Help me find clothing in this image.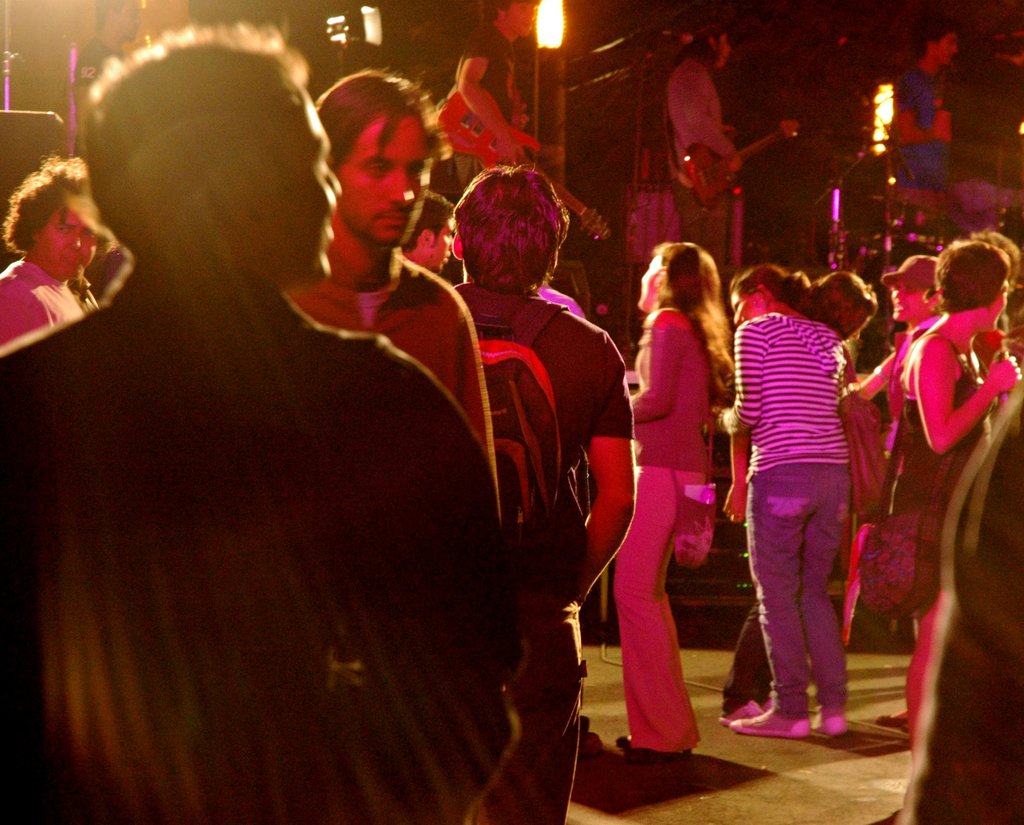
Found it: {"left": 452, "top": 20, "right": 522, "bottom": 131}.
